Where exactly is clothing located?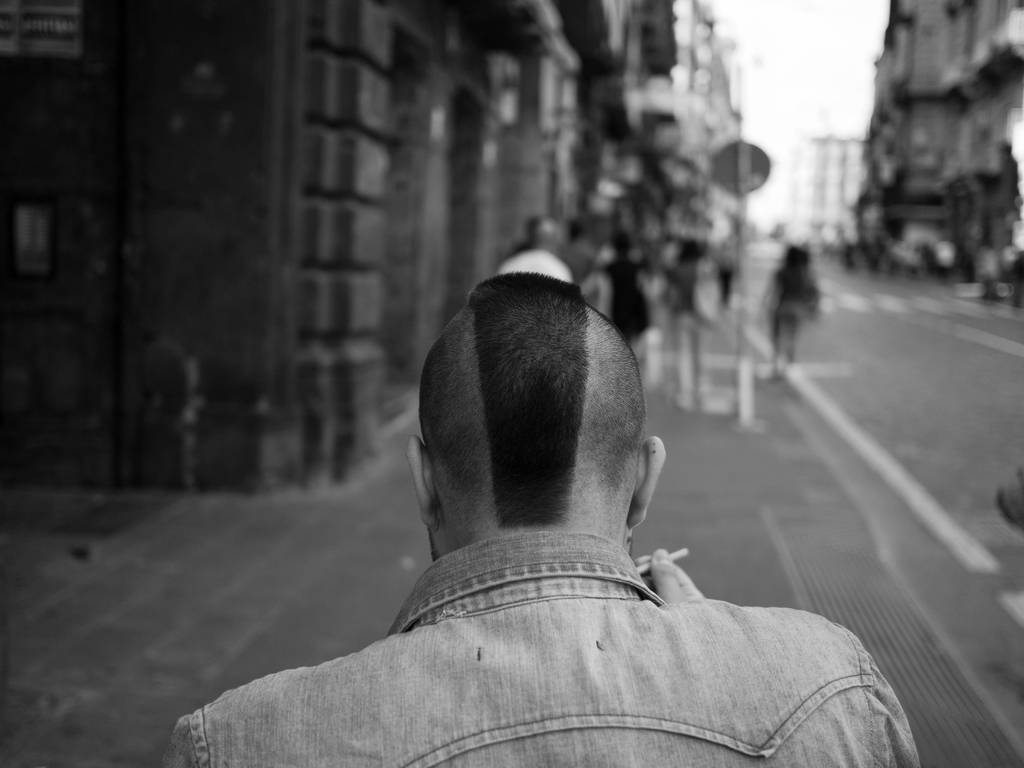
Its bounding box is BBox(178, 473, 913, 755).
